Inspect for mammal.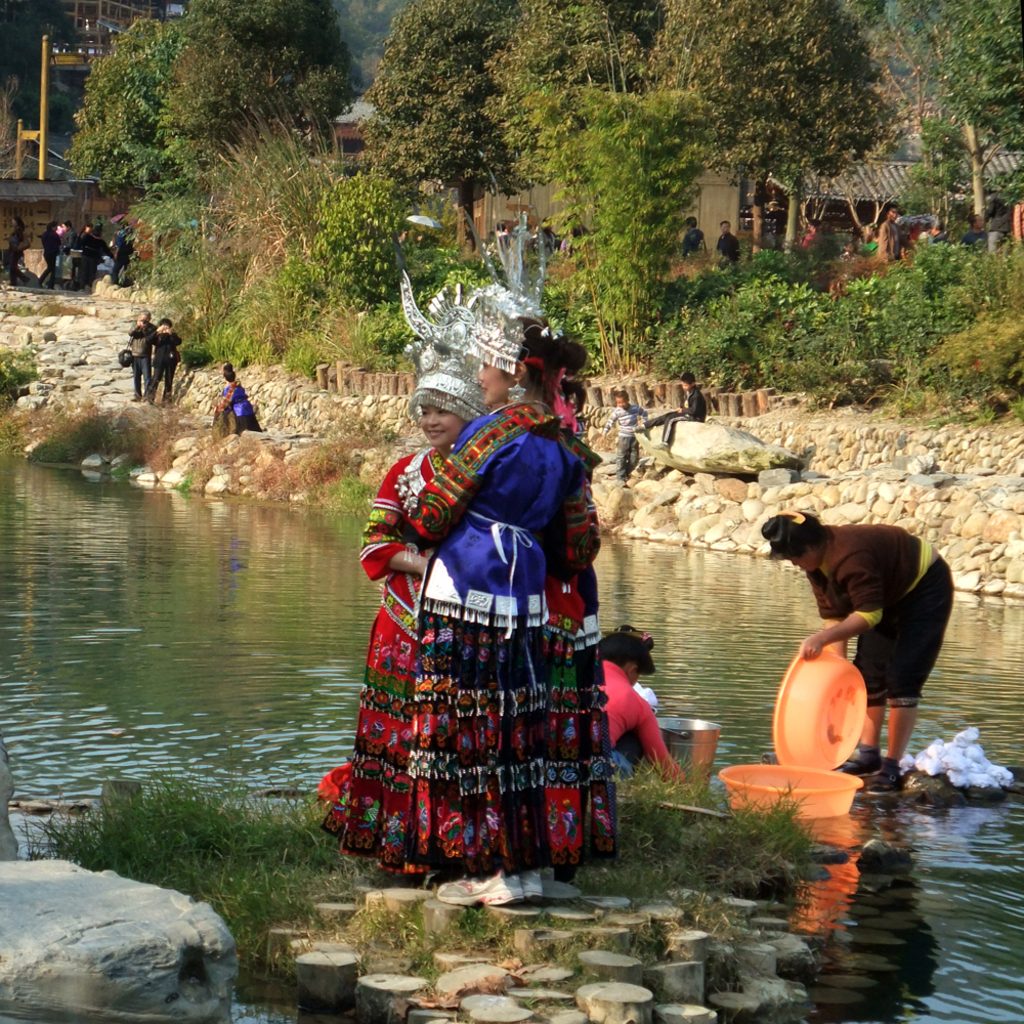
Inspection: <bbox>316, 257, 479, 863</bbox>.
